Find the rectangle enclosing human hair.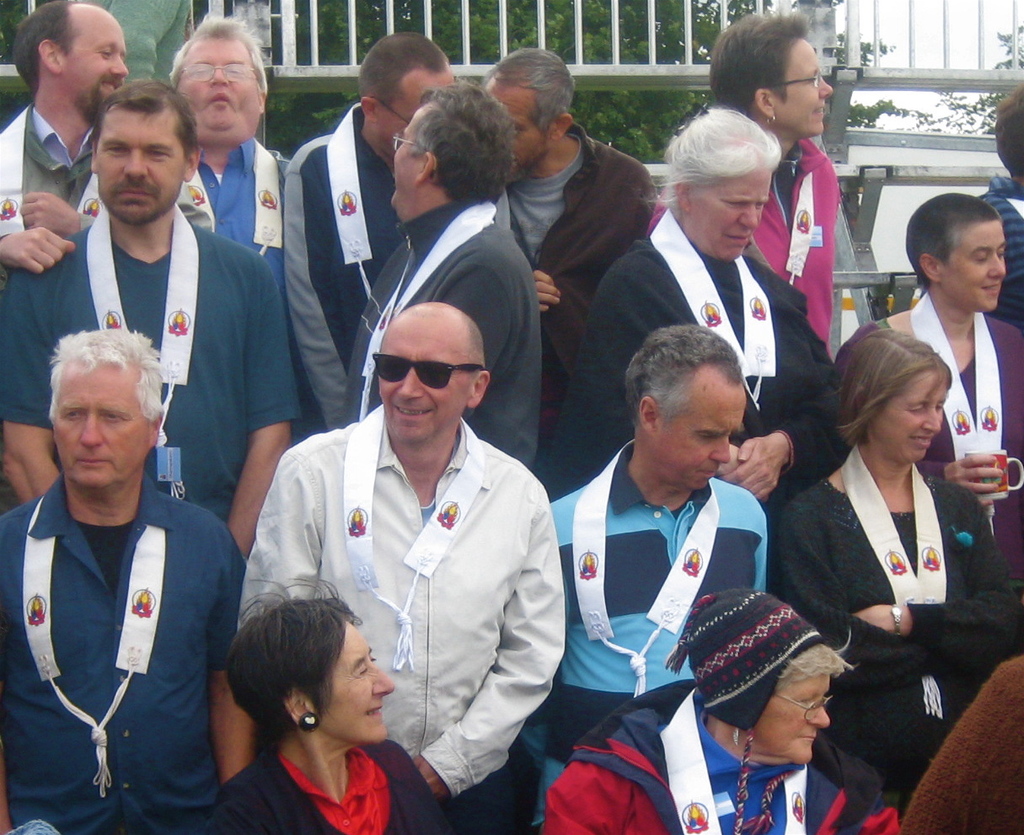
left=909, top=191, right=1001, bottom=278.
